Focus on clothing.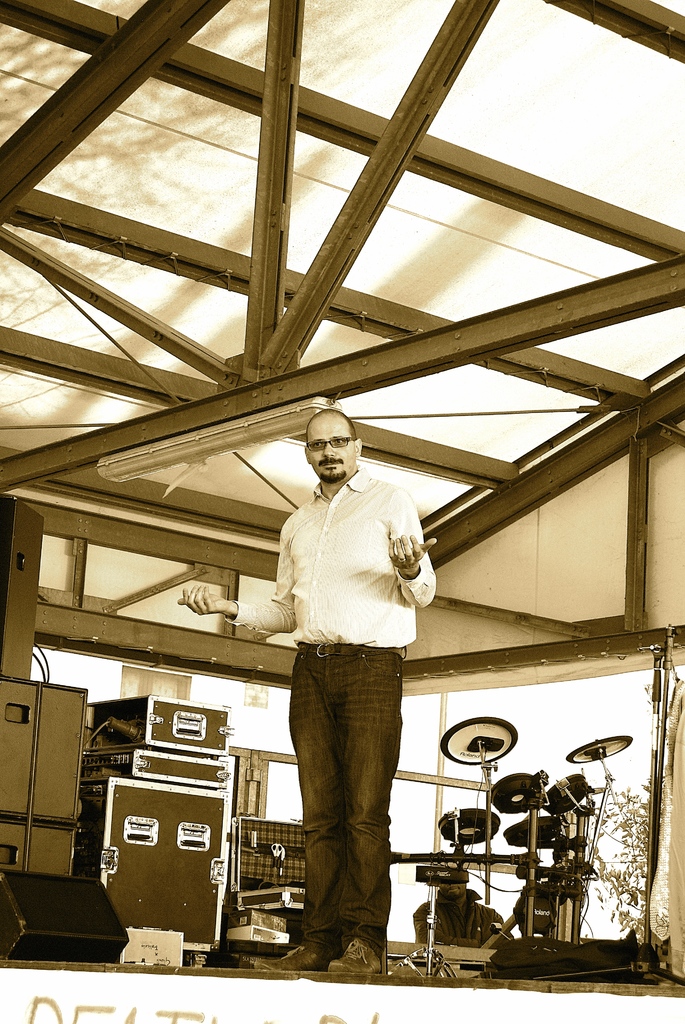
Focused at 246/434/432/951.
